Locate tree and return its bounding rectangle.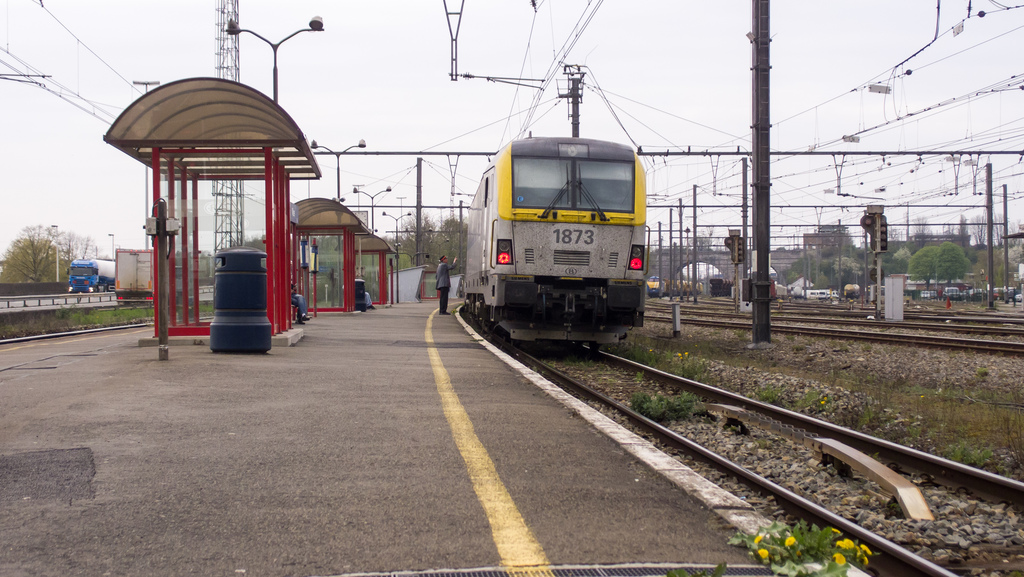
{"left": 4, "top": 205, "right": 67, "bottom": 277}.
